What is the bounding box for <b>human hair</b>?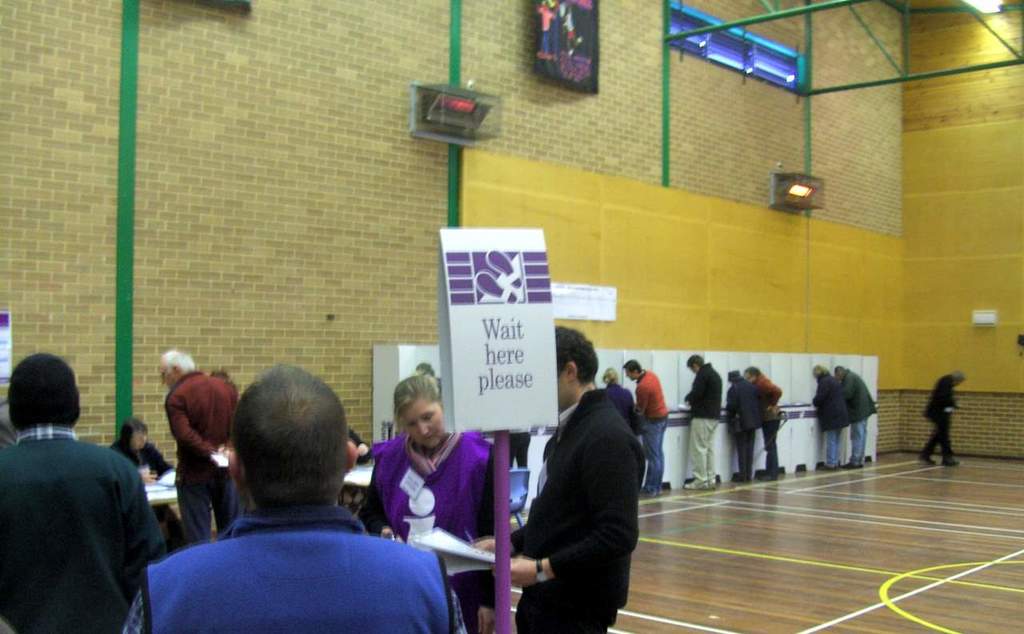
<bbox>602, 369, 611, 385</bbox>.
